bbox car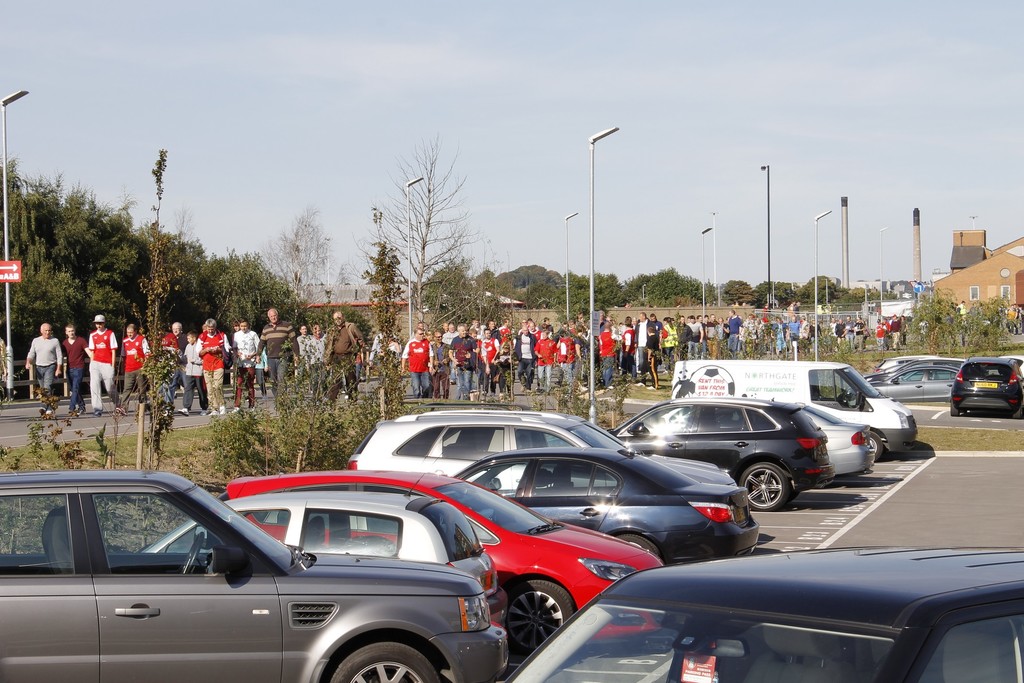
(x1=798, y1=410, x2=870, y2=481)
